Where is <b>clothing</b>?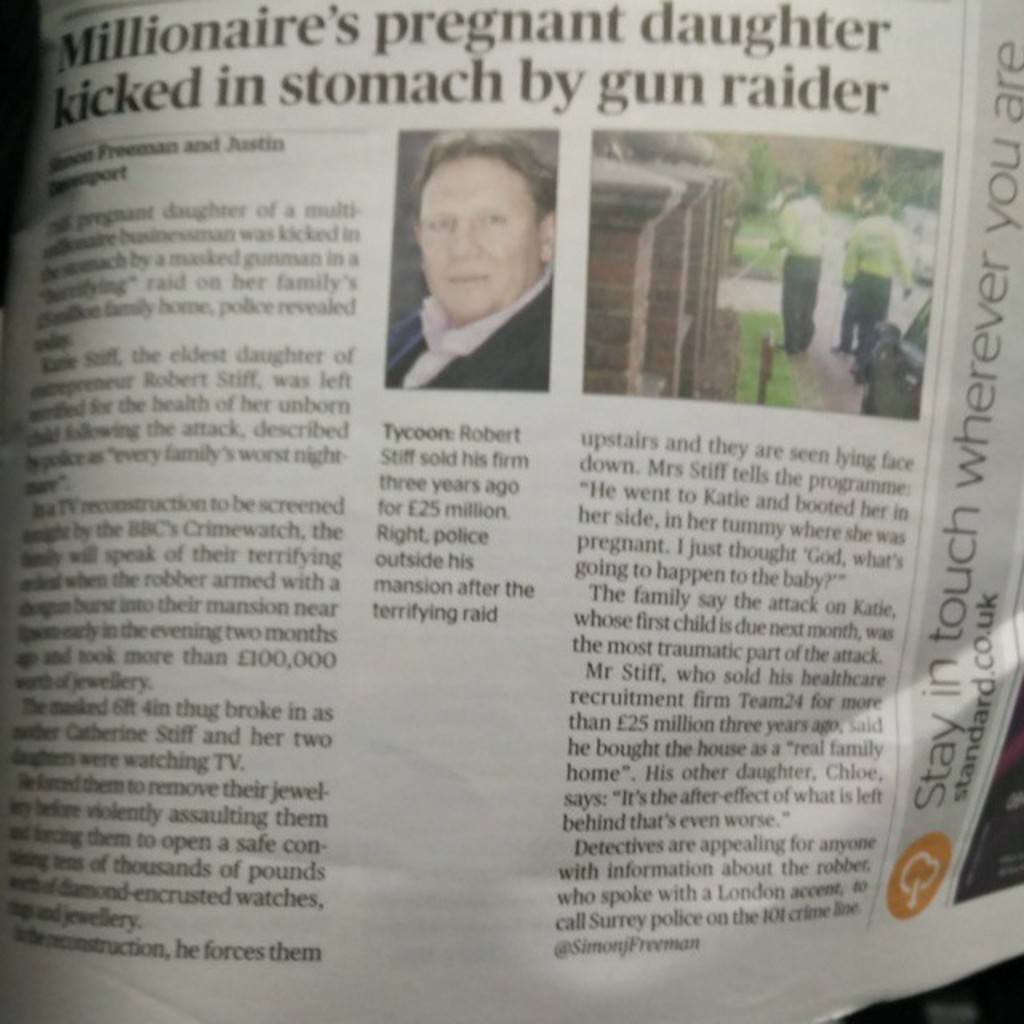
x1=365, y1=206, x2=579, y2=387.
